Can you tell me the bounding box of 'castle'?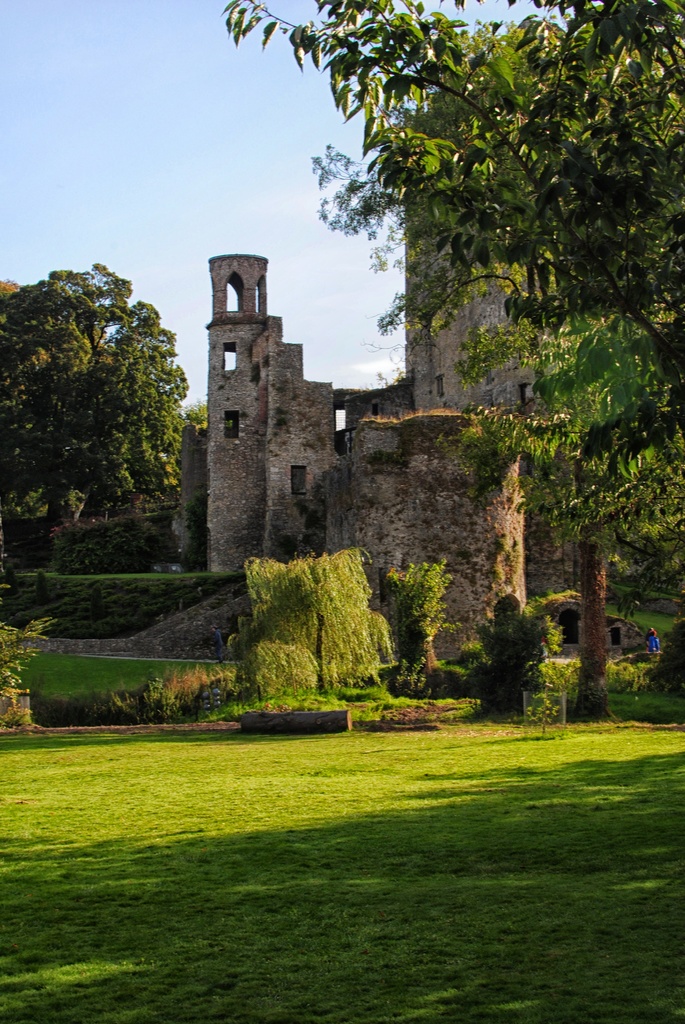
BBox(118, 131, 618, 675).
